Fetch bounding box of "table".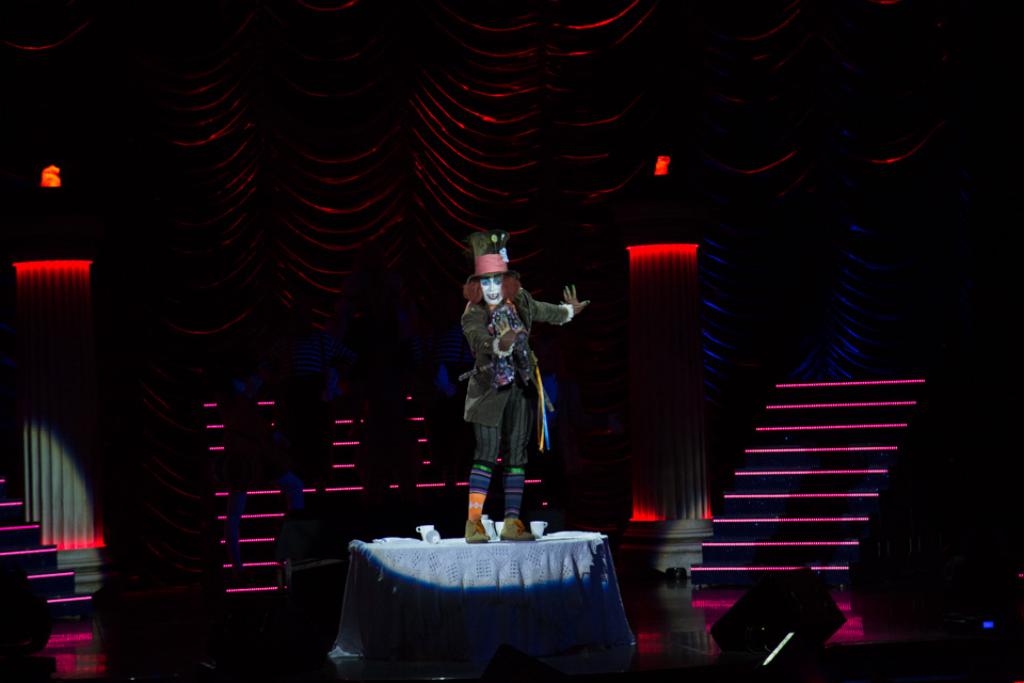
Bbox: l=340, t=530, r=653, b=674.
